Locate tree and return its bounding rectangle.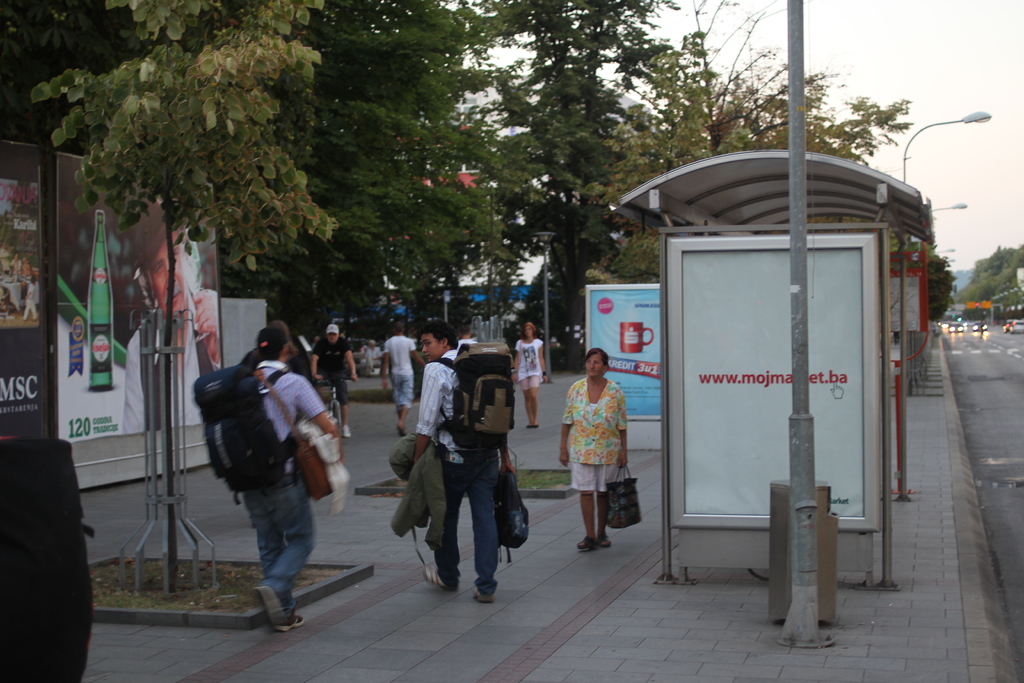
BBox(924, 236, 963, 340).
